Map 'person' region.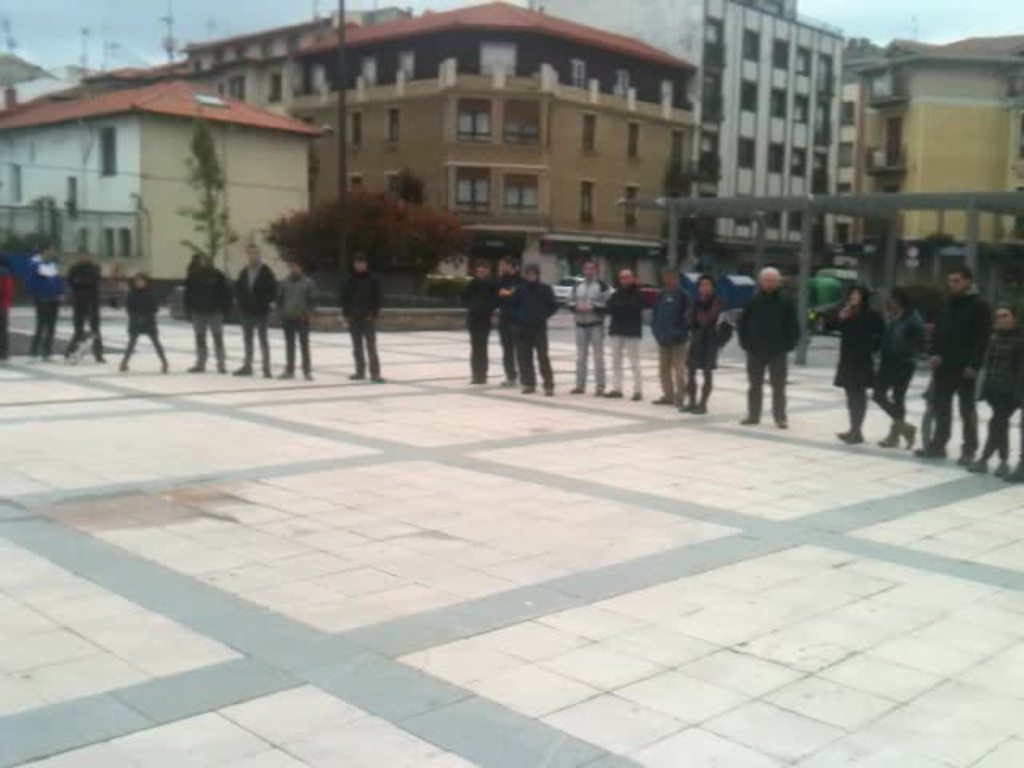
Mapped to (24,240,64,368).
